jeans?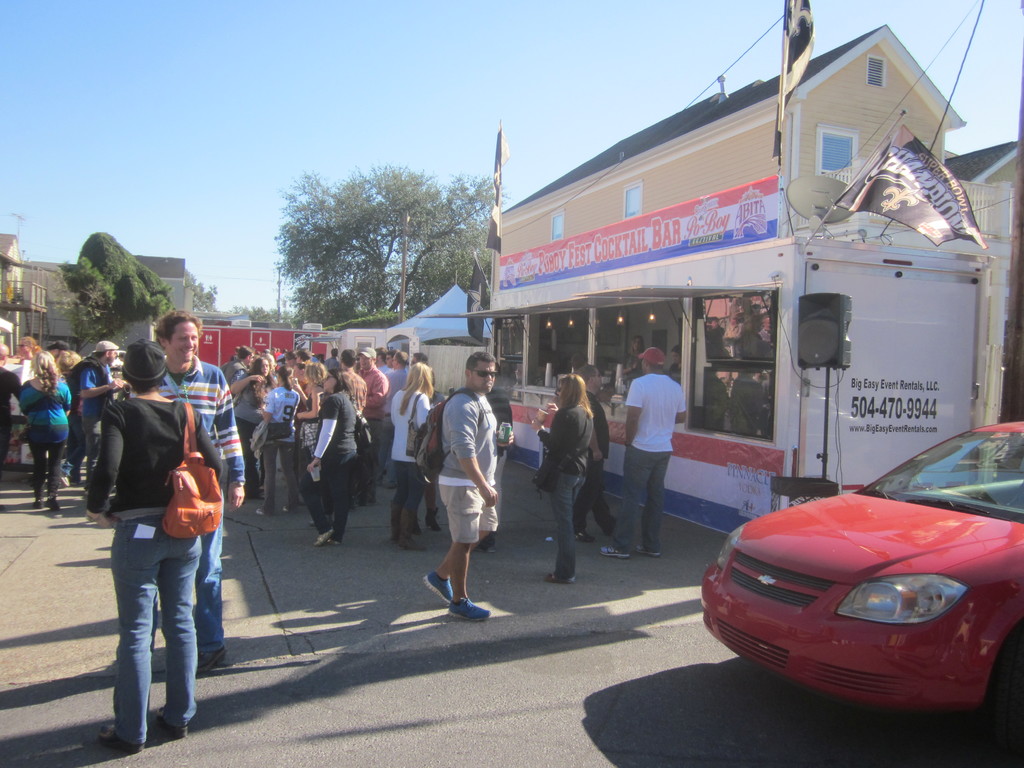
[left=101, top=522, right=211, bottom=751]
